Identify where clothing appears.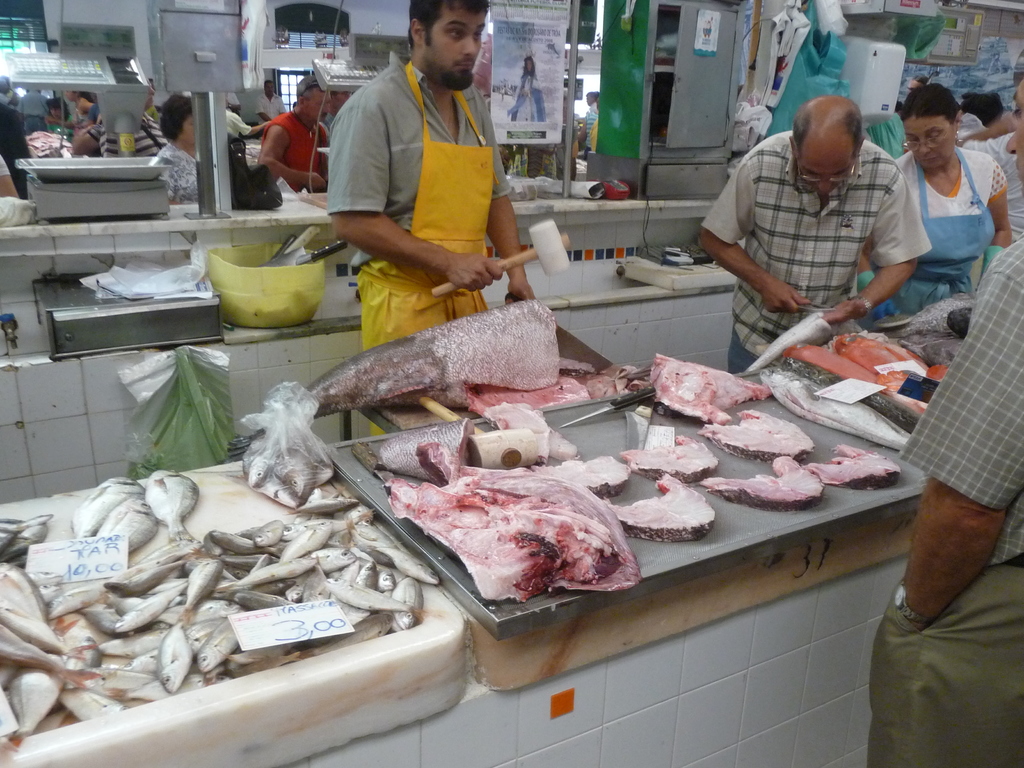
Appears at locate(157, 144, 197, 202).
